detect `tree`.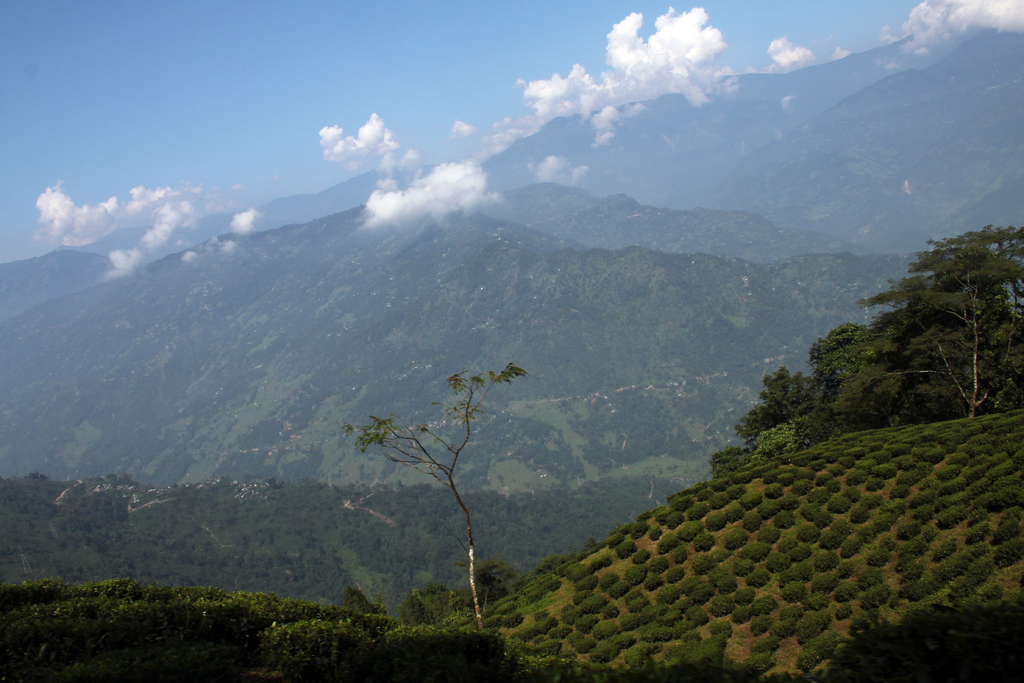
Detected at locate(338, 326, 548, 627).
